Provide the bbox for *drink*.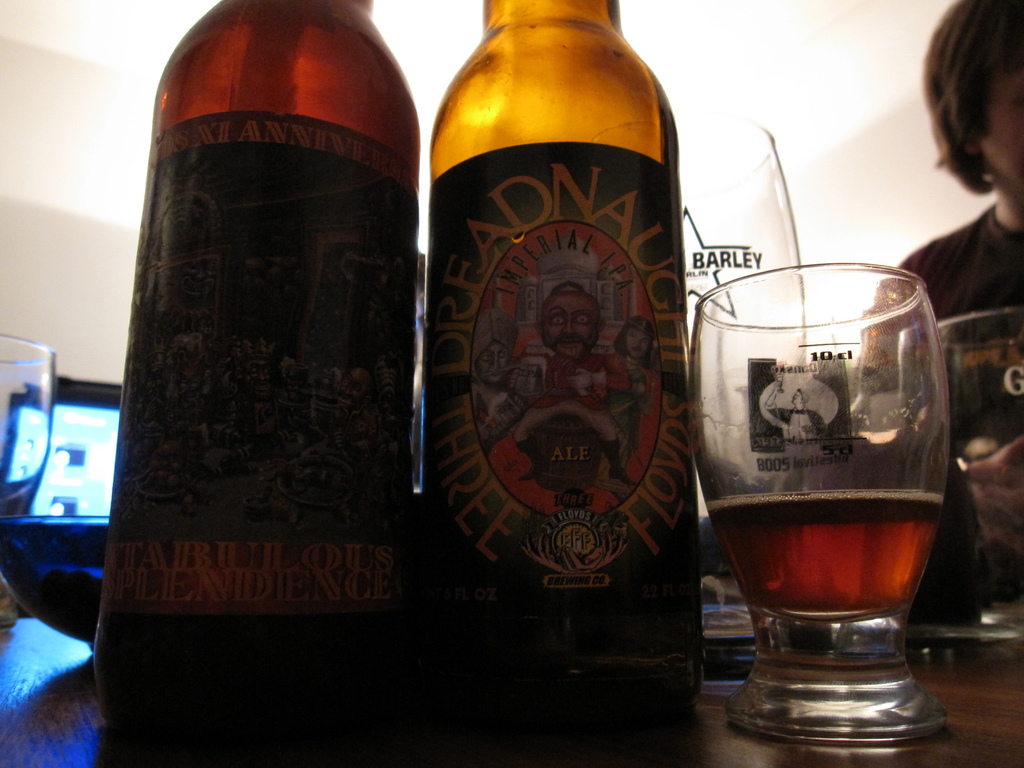
left=709, top=483, right=942, bottom=614.
